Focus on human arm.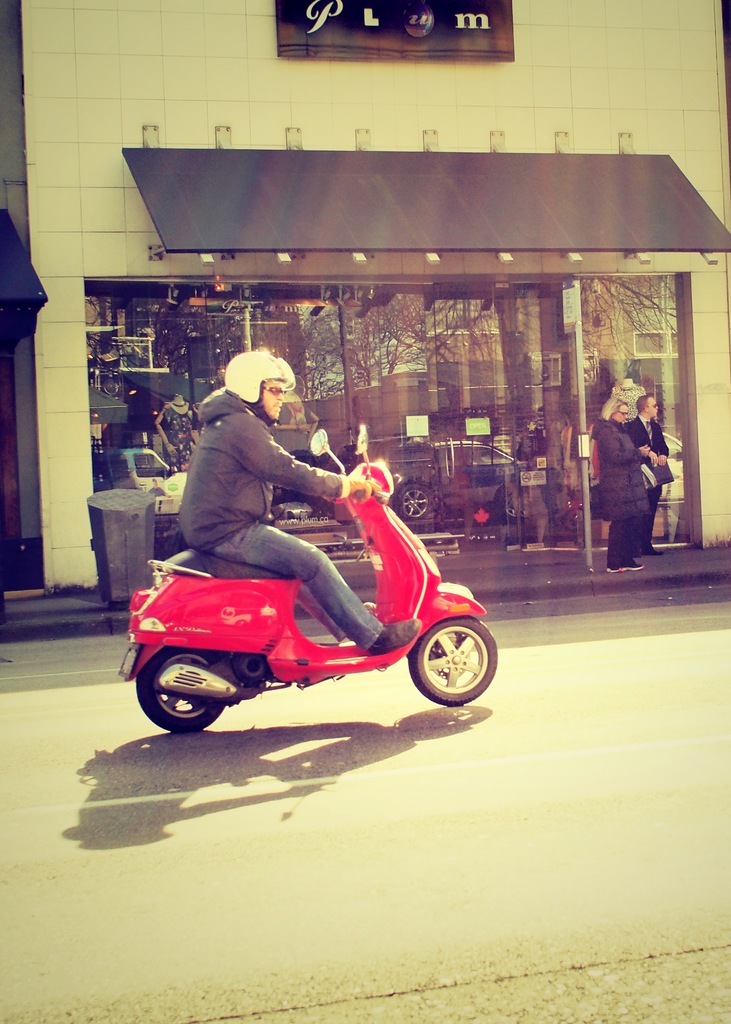
Focused at crop(647, 449, 659, 466).
